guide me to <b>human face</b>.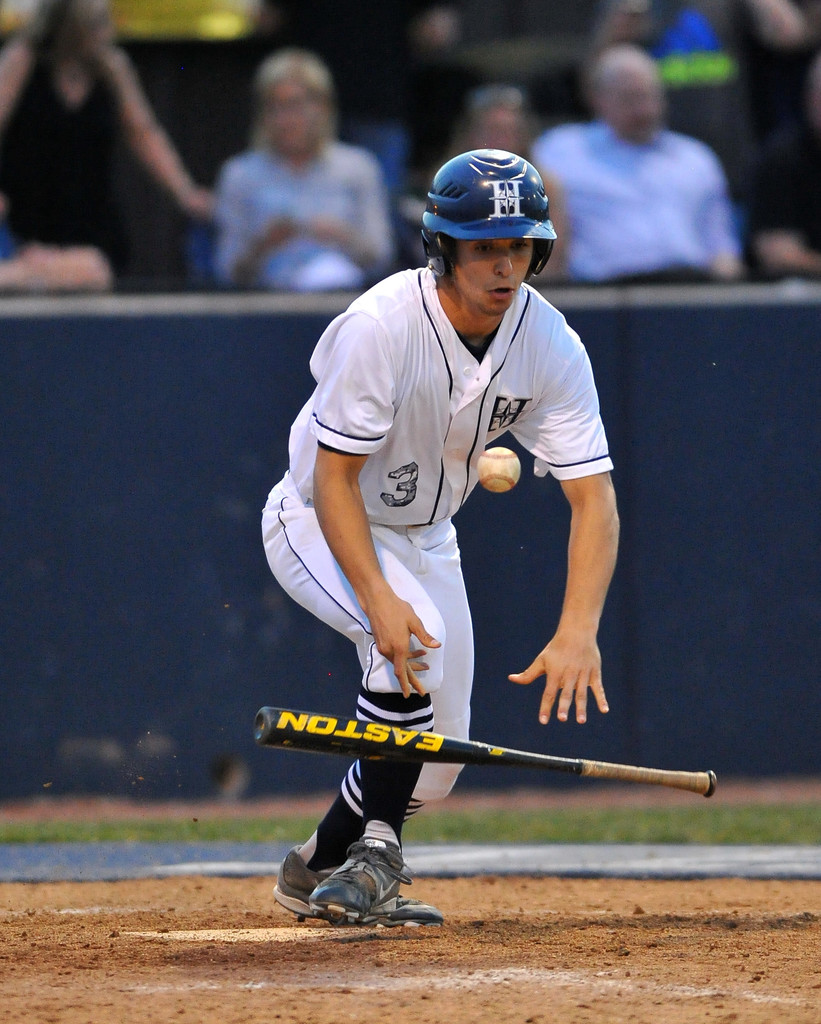
Guidance: bbox=(78, 0, 116, 67).
